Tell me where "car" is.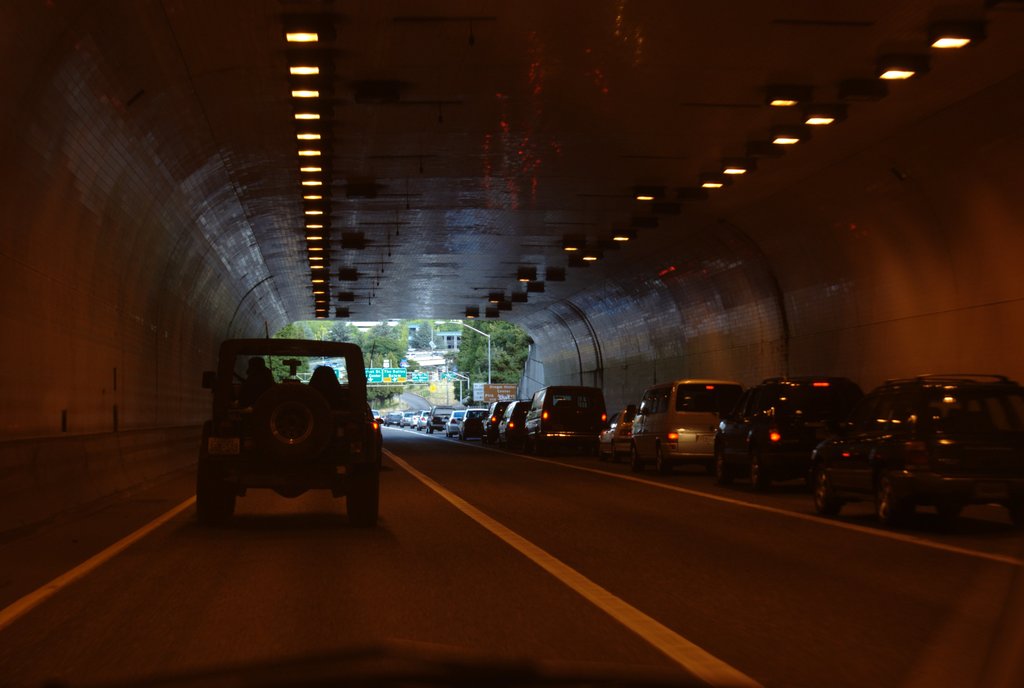
"car" is at 634/382/721/467.
